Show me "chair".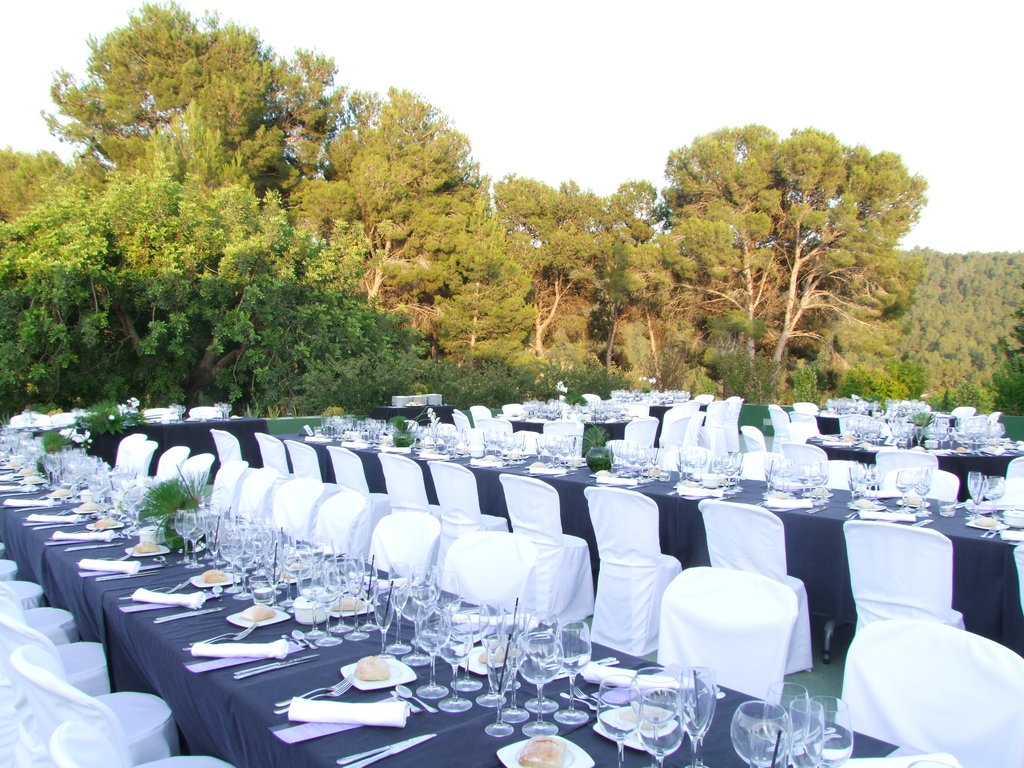
"chair" is here: <region>211, 431, 251, 468</region>.
